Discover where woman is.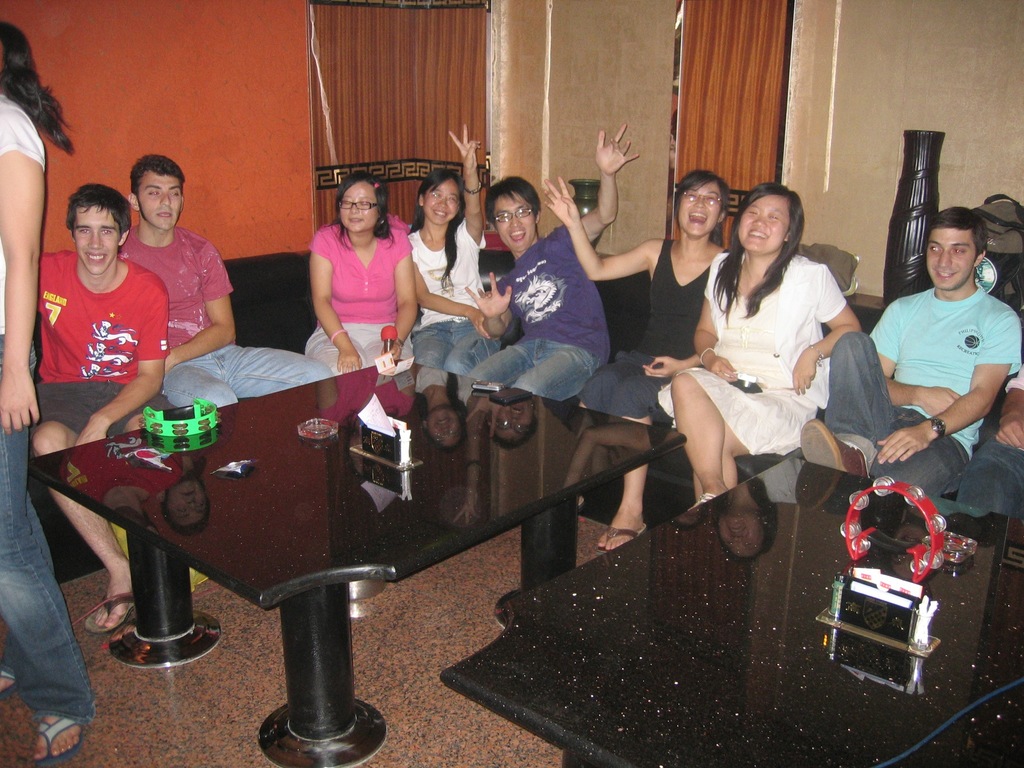
Discovered at l=540, t=168, r=737, b=554.
